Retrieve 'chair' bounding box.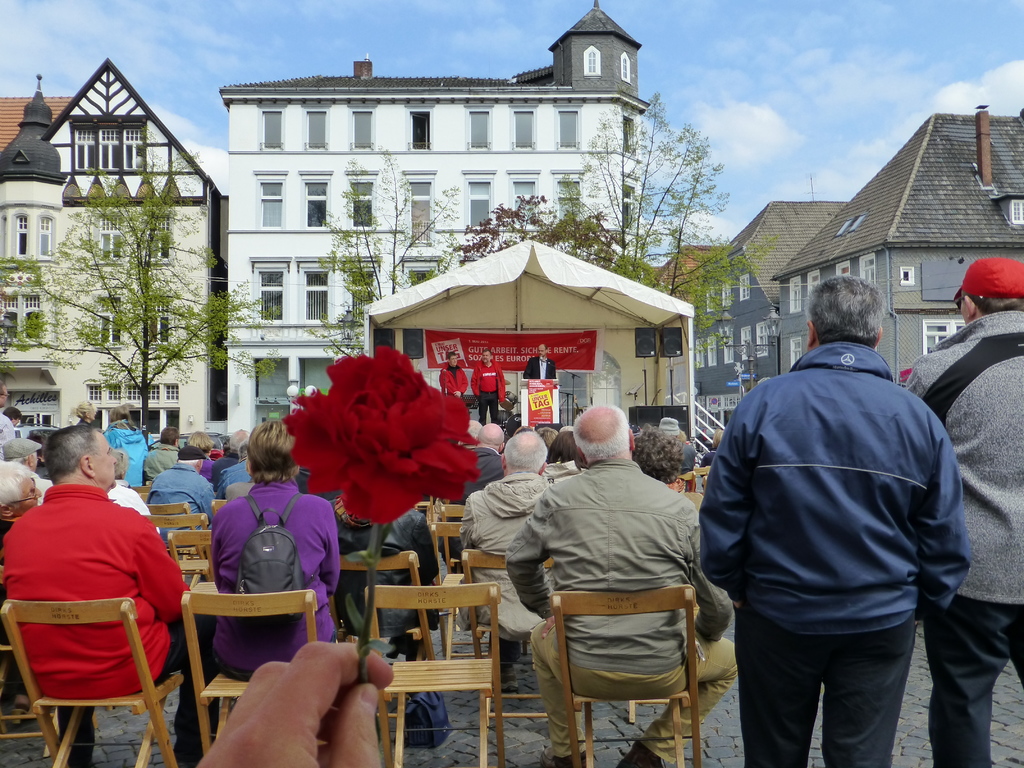
Bounding box: x1=542 y1=550 x2=718 y2=767.
